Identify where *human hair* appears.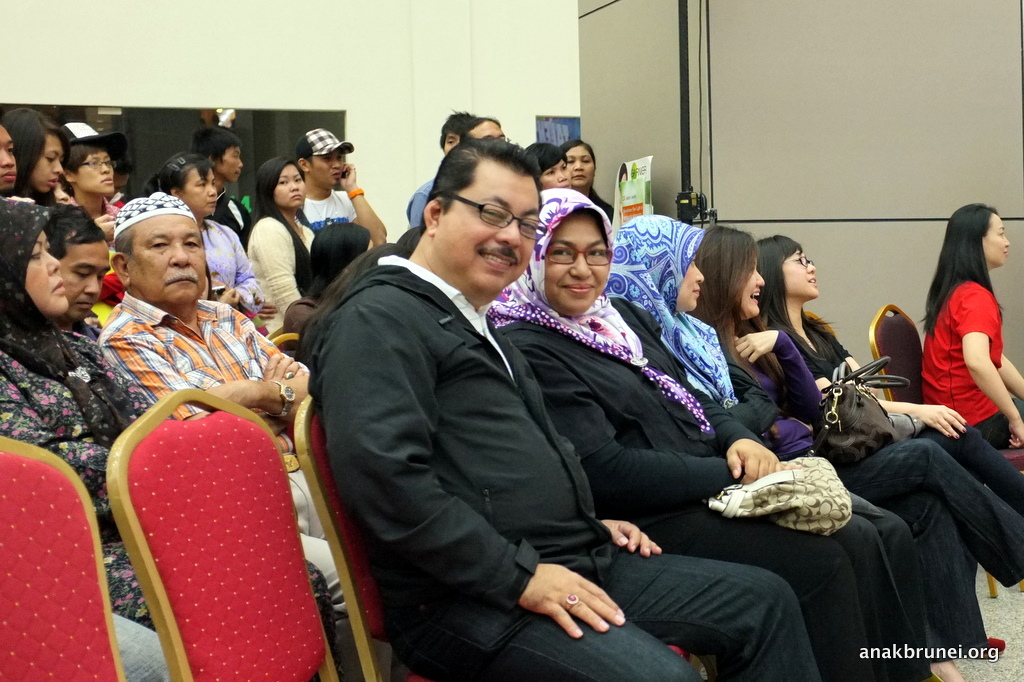
Appears at 757, 231, 838, 363.
